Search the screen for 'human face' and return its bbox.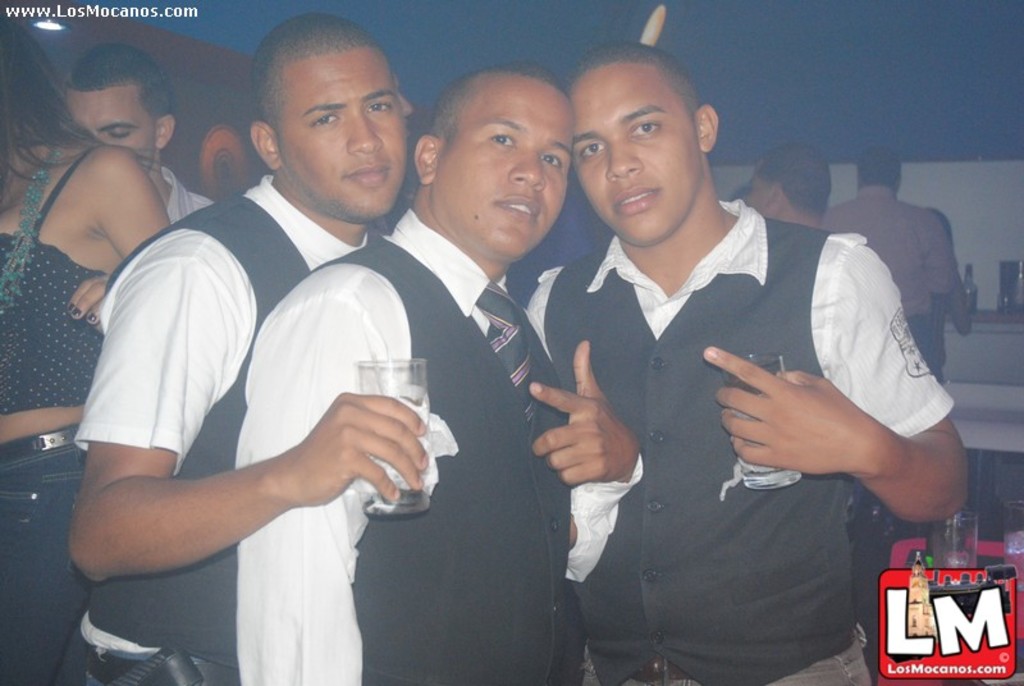
Found: crop(279, 44, 407, 225).
